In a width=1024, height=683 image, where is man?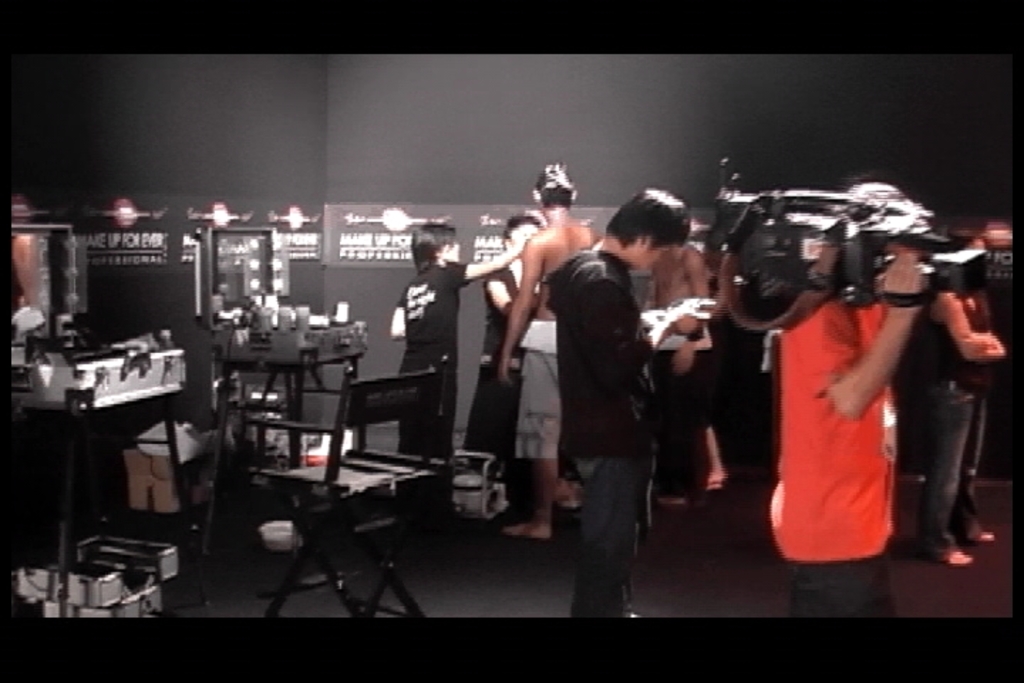
<region>777, 184, 927, 622</region>.
